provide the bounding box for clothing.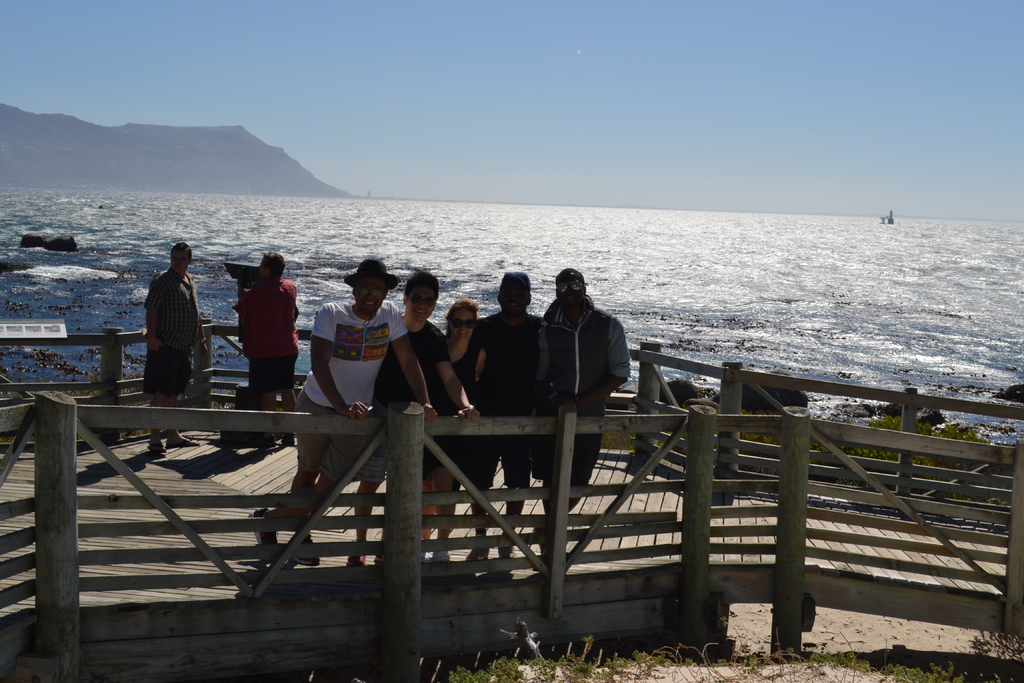
x1=300 y1=294 x2=402 y2=484.
